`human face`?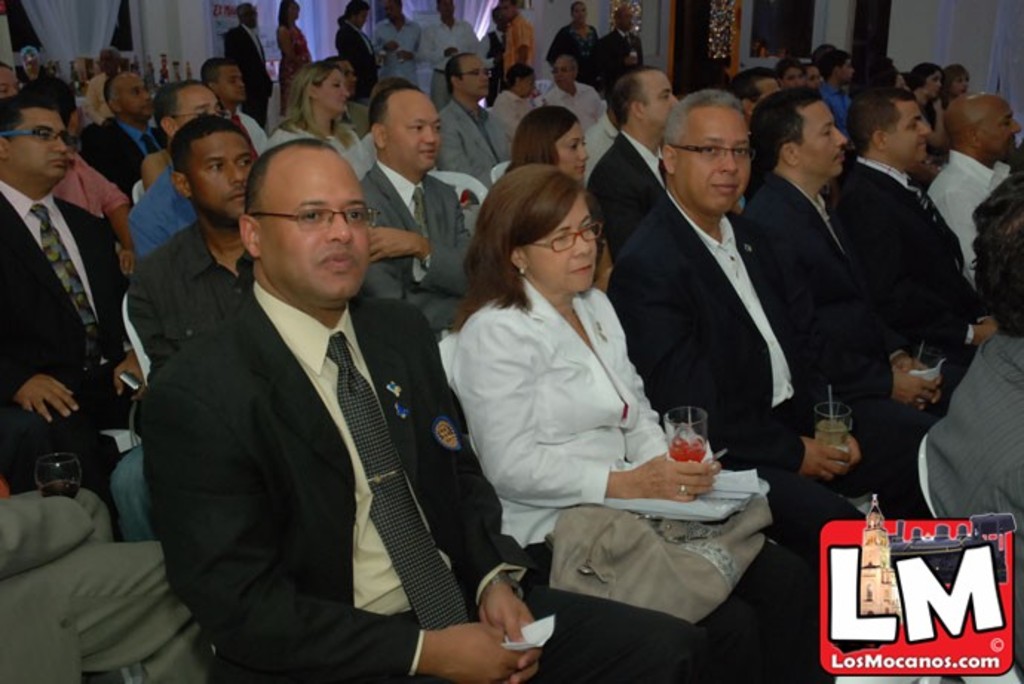
Rect(558, 128, 586, 180)
